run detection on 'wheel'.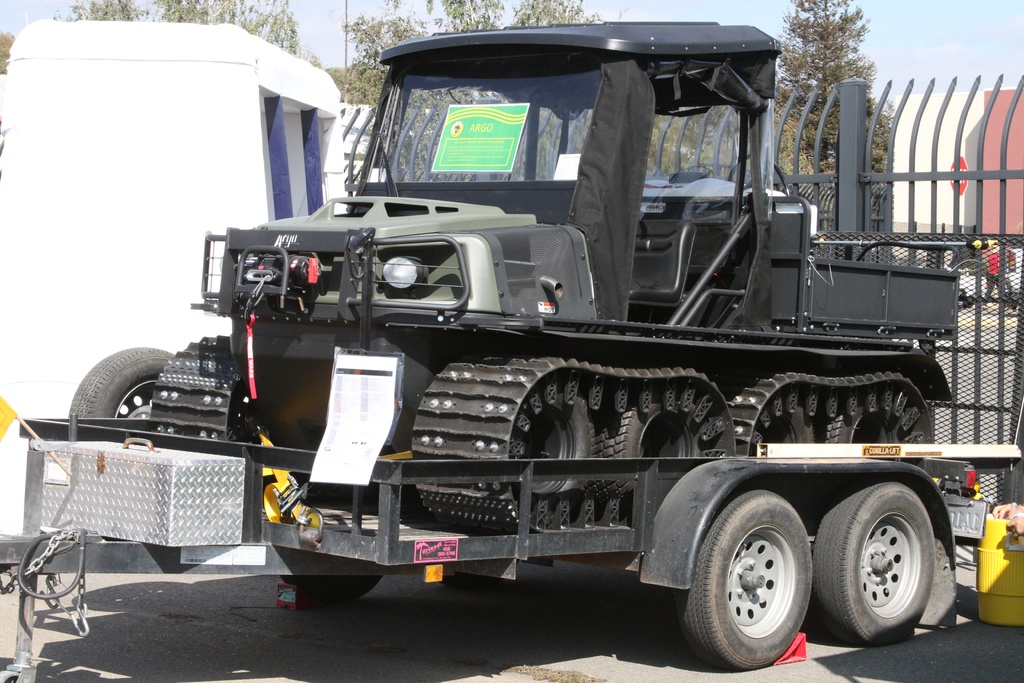
Result: l=748, t=399, r=817, b=457.
